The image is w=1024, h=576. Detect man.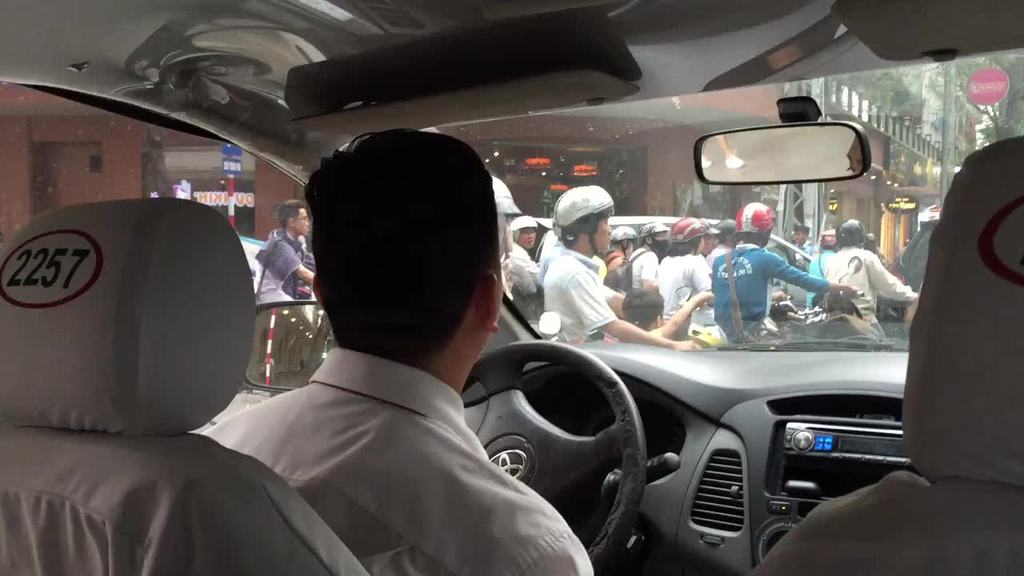
Detection: 711/199/858/338.
